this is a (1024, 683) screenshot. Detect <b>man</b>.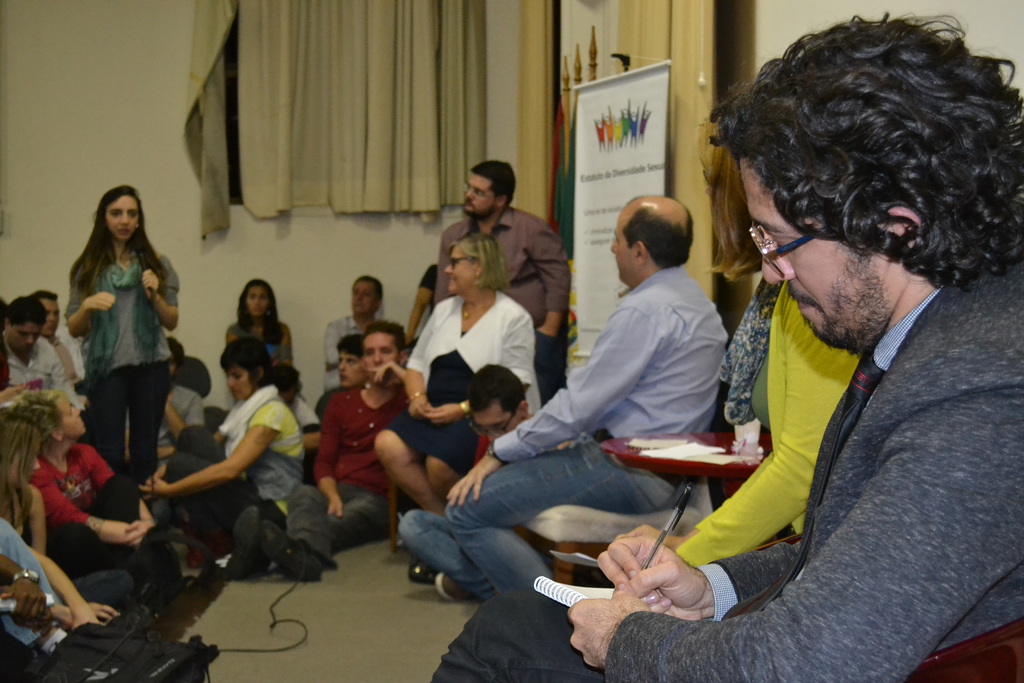
detection(317, 273, 406, 388).
